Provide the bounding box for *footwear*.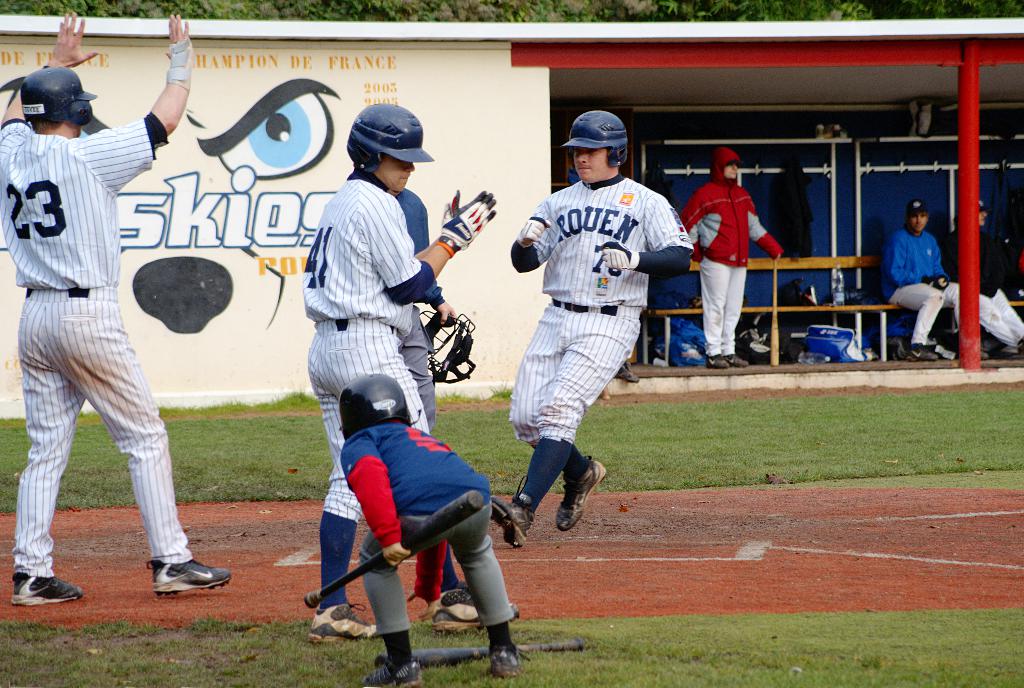
304, 602, 380, 650.
